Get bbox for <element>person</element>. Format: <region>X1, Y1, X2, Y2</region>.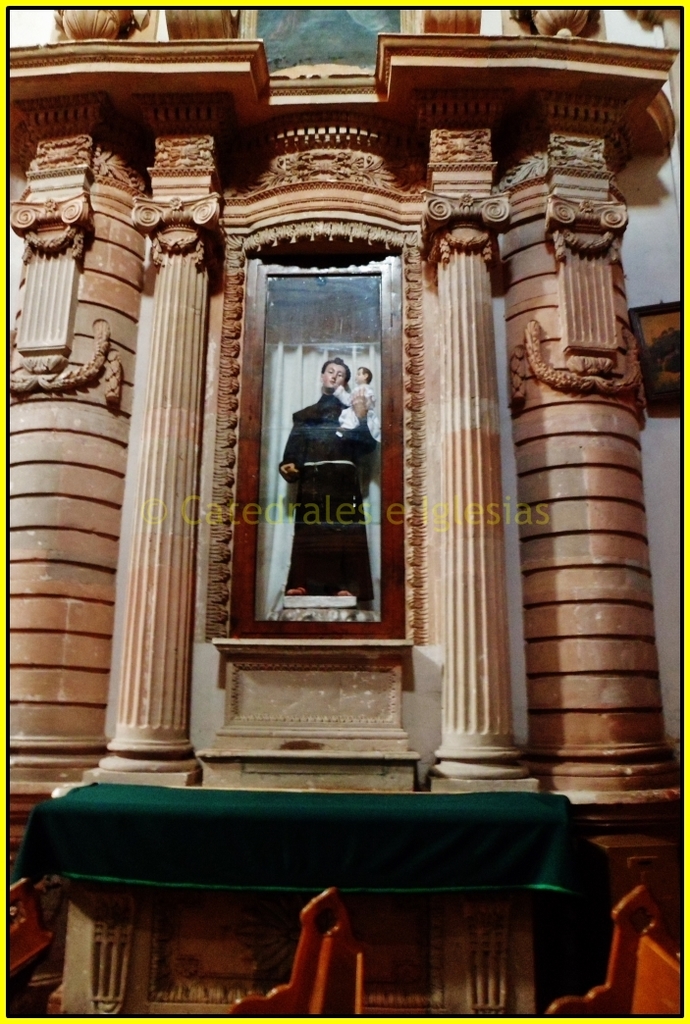
<region>334, 364, 378, 434</region>.
